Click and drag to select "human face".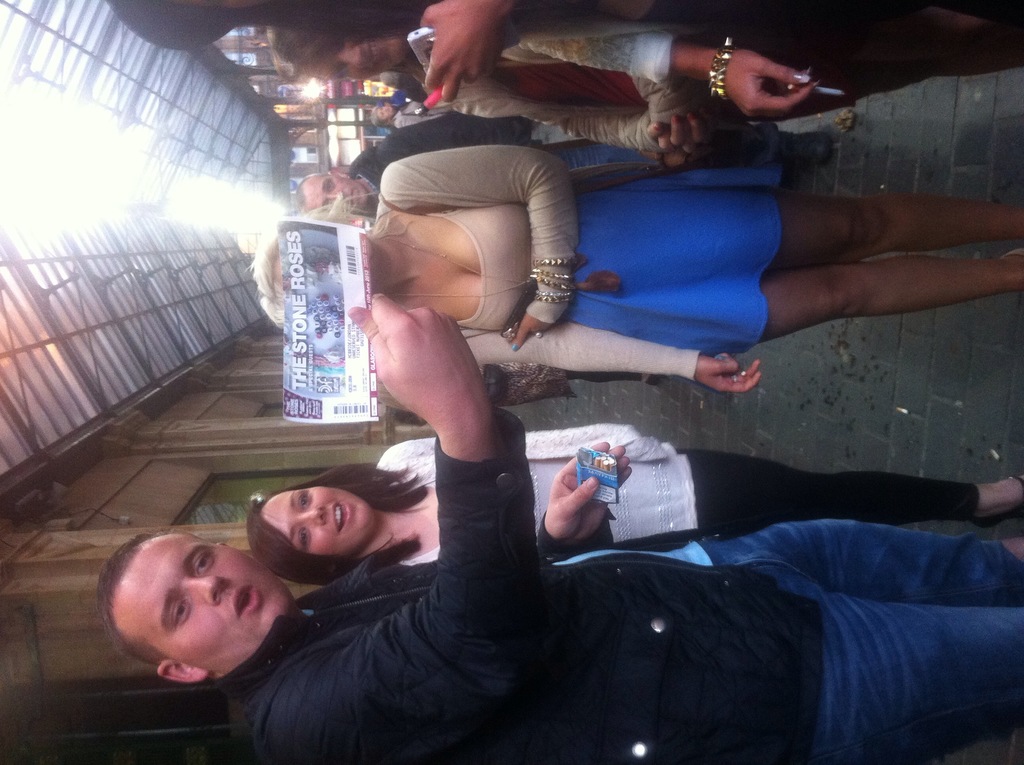
Selection: [x1=104, y1=532, x2=298, y2=668].
